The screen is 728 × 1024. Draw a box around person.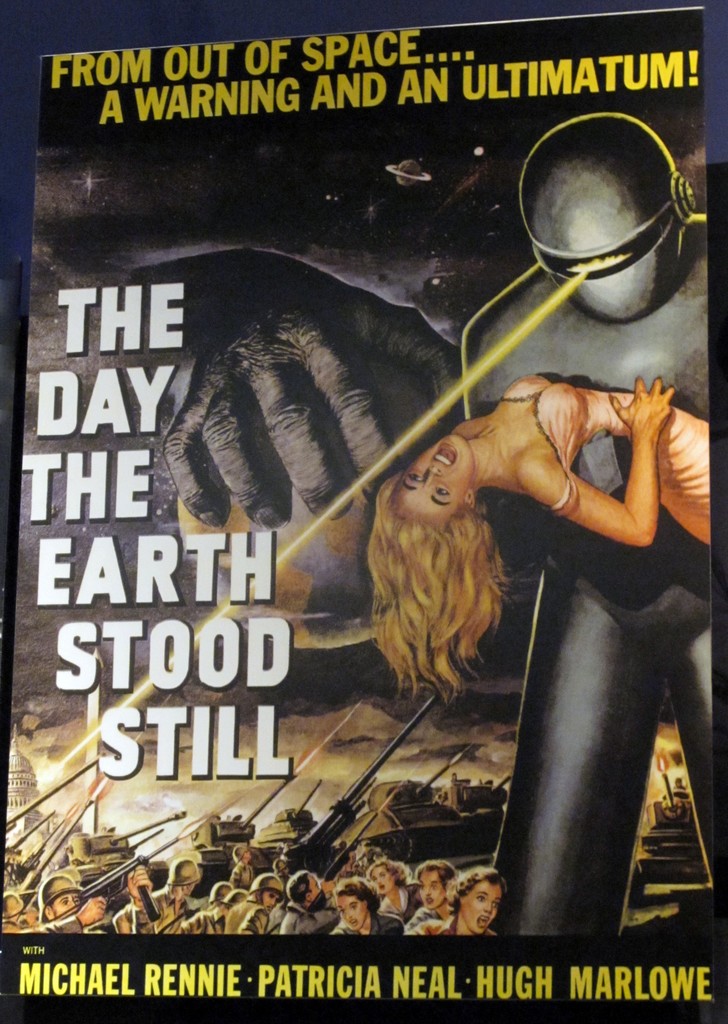
locate(0, 847, 416, 943).
